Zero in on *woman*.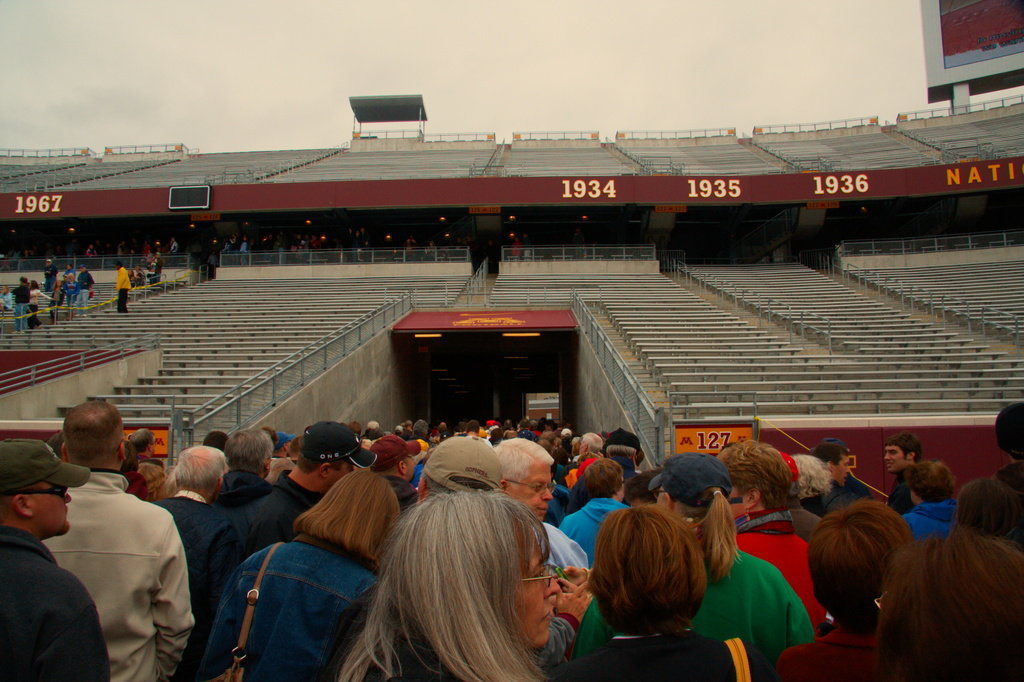
Zeroed in: {"left": 871, "top": 531, "right": 1021, "bottom": 681}.
